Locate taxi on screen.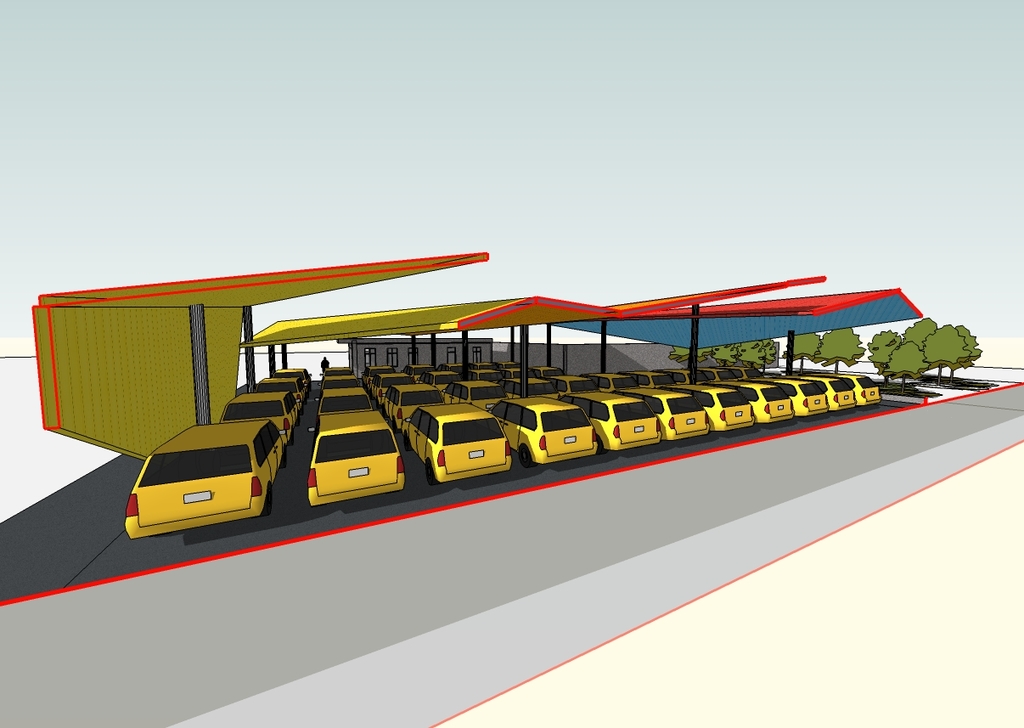
On screen at 573 392 661 451.
